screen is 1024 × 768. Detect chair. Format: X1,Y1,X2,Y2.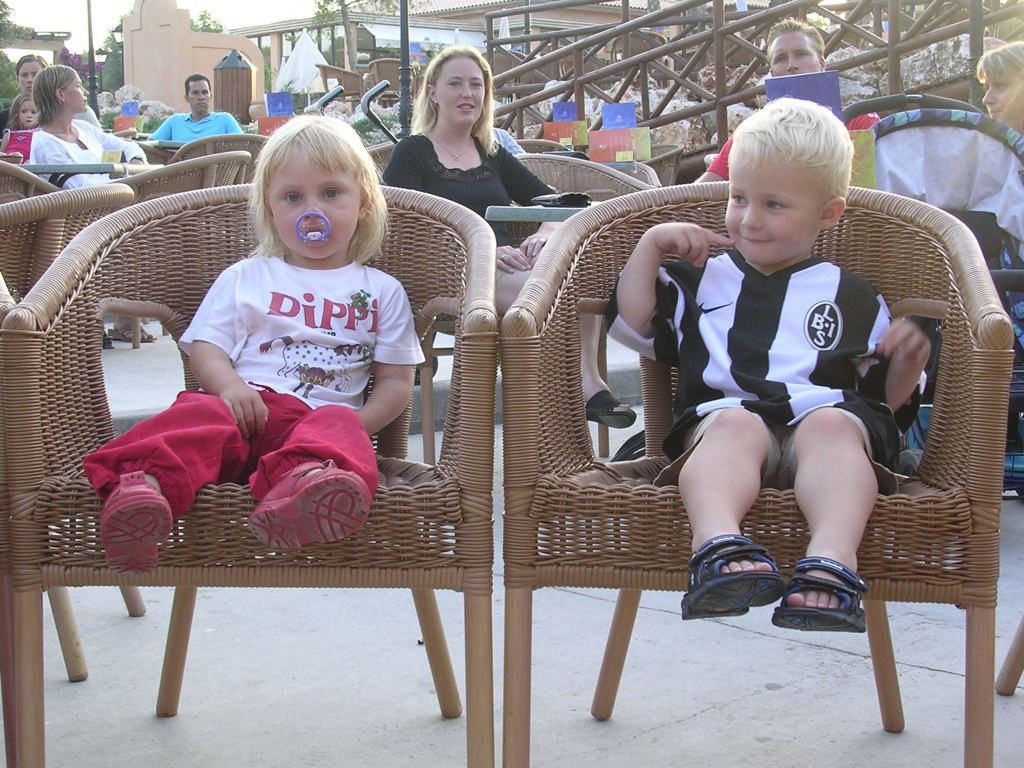
996,629,1023,699.
